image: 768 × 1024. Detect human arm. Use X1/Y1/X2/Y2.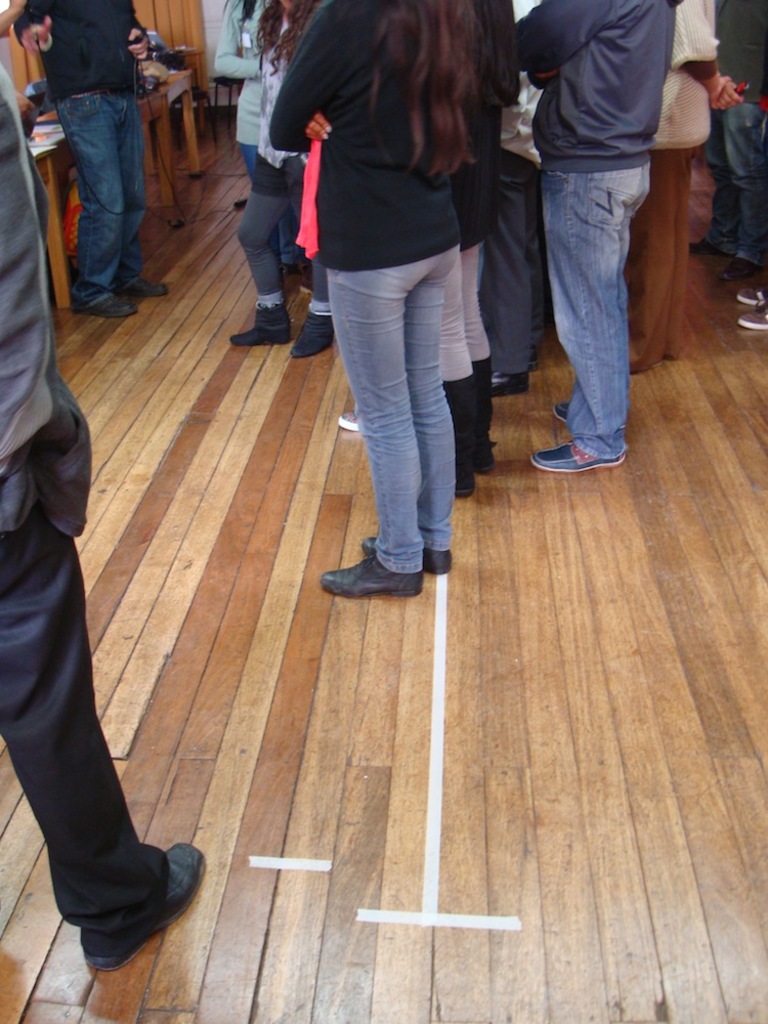
262/0/366/157.
